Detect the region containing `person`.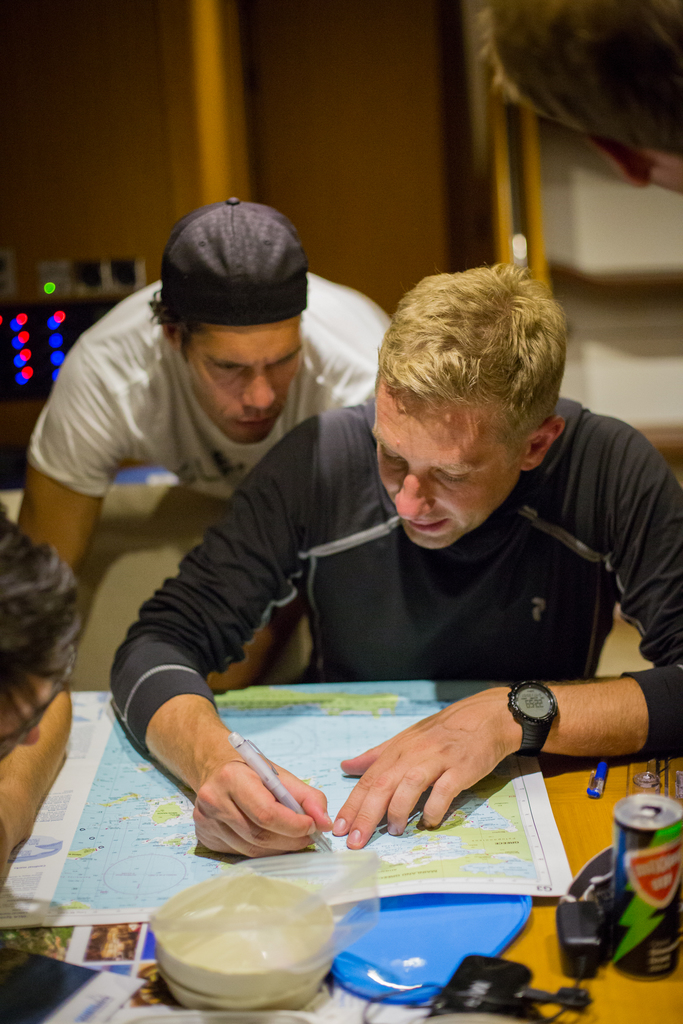
<bbox>482, 0, 682, 192</bbox>.
